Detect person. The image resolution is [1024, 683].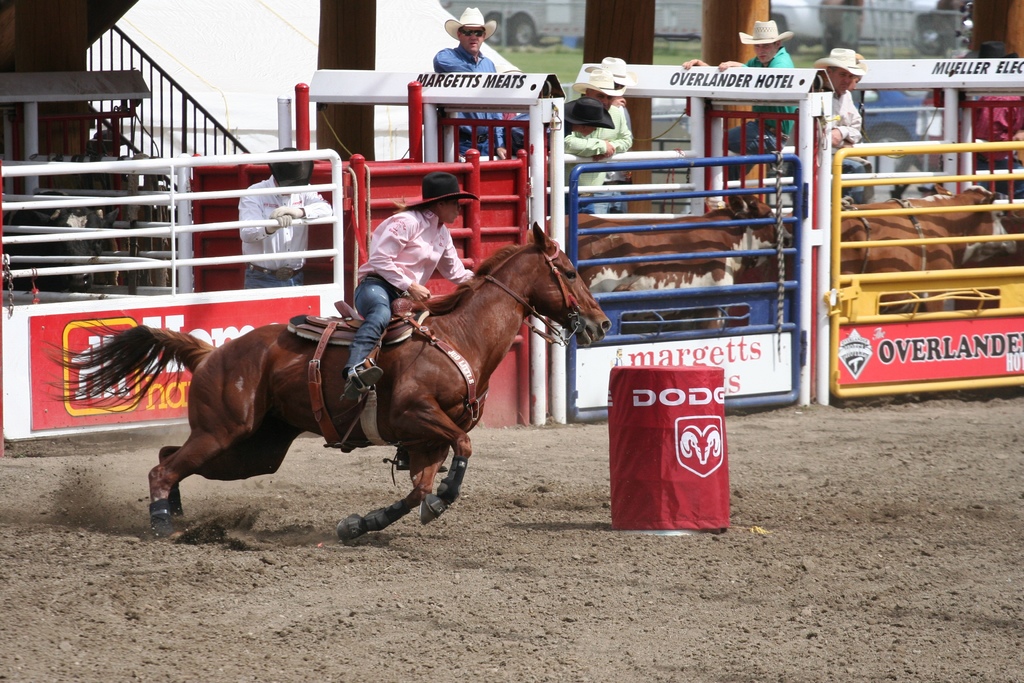
bbox=[788, 45, 867, 199].
